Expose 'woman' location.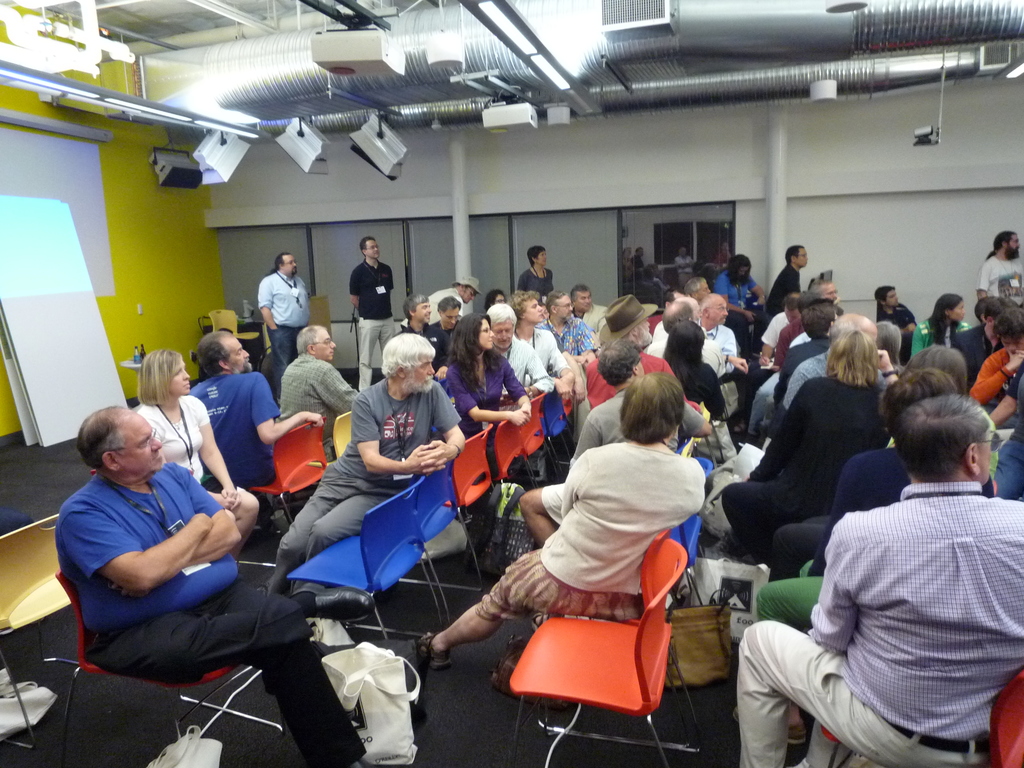
Exposed at region(723, 328, 899, 580).
